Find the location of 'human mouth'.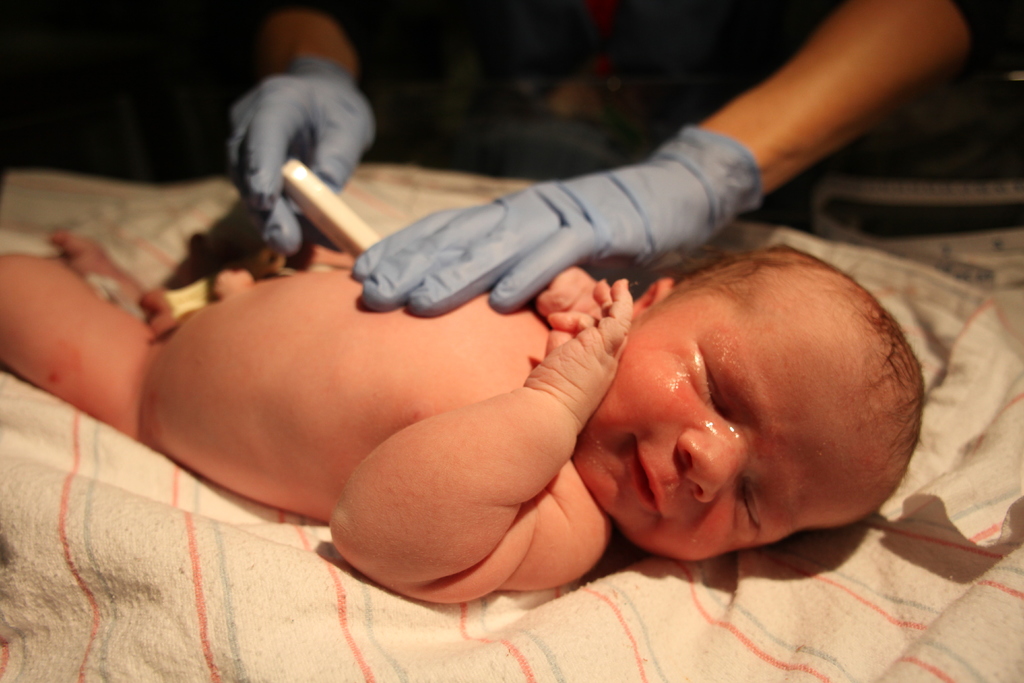
Location: crop(629, 434, 664, 519).
